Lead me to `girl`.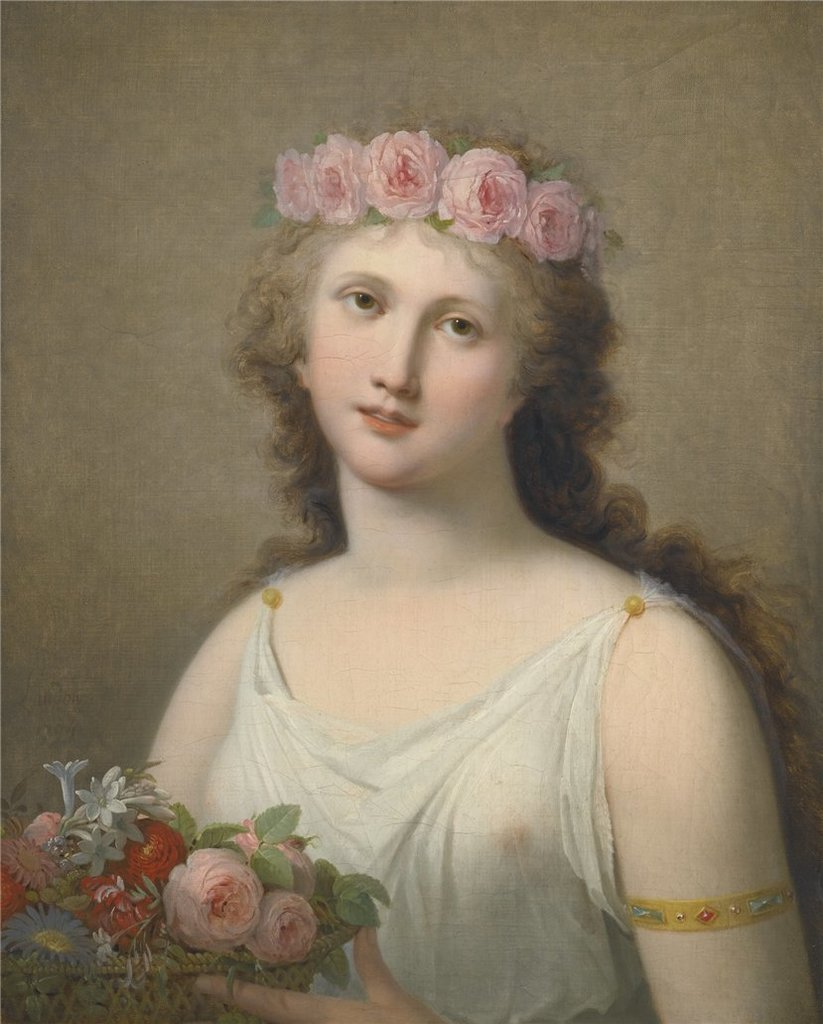
Lead to bbox=(139, 118, 822, 1023).
